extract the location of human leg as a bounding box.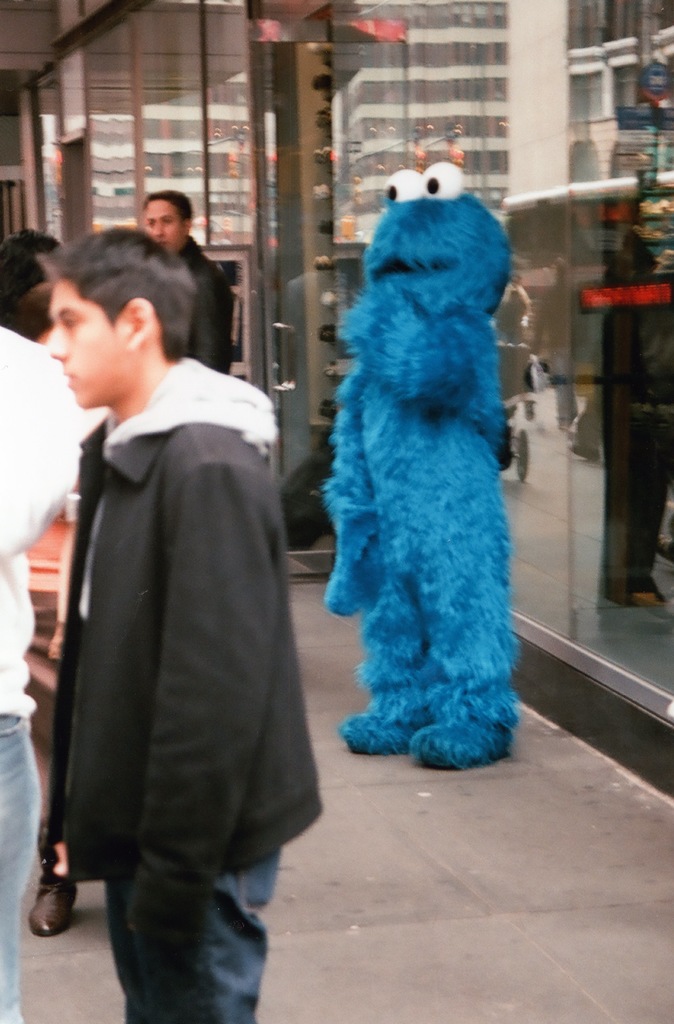
Rect(30, 578, 88, 931).
